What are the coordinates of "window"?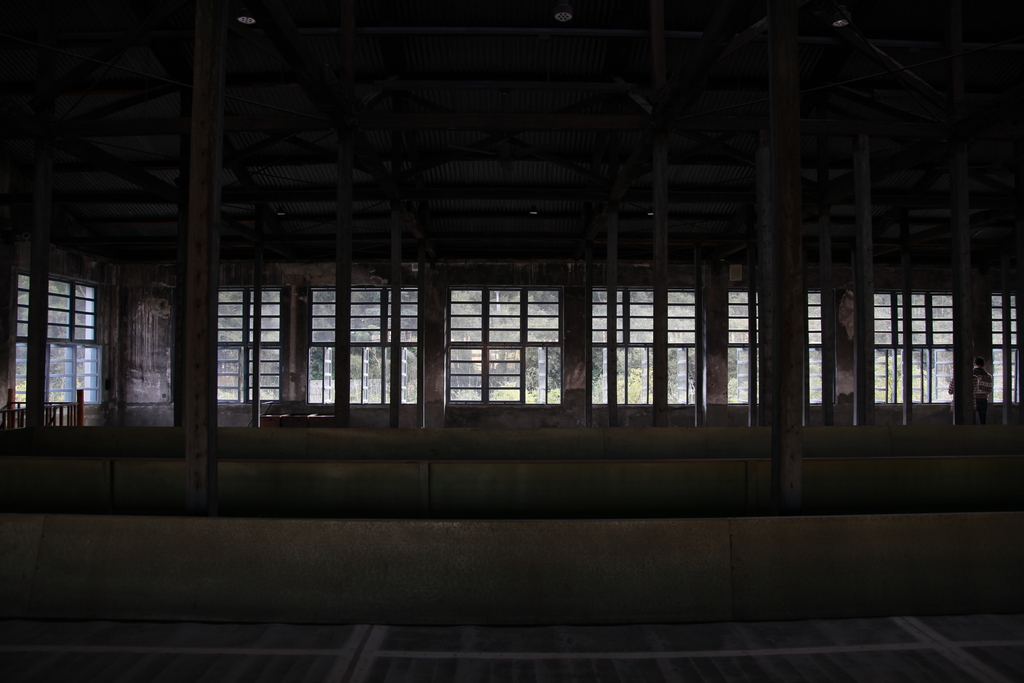
{"left": 989, "top": 293, "right": 1022, "bottom": 409}.
